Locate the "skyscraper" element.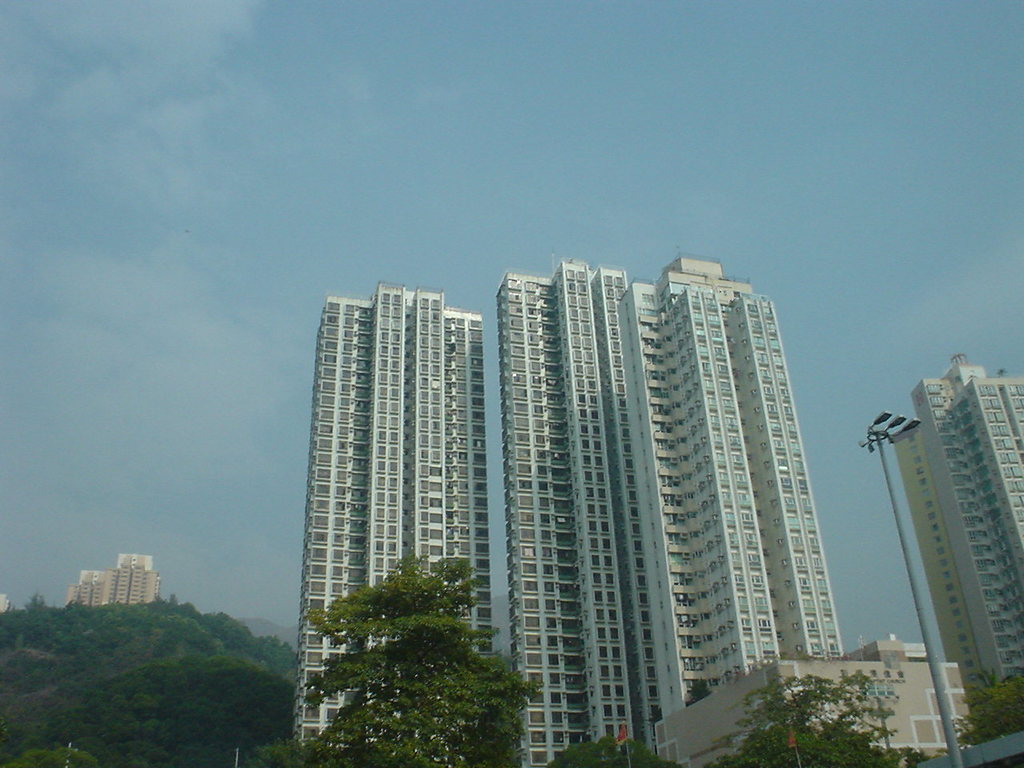
Element bbox: [448,255,859,751].
